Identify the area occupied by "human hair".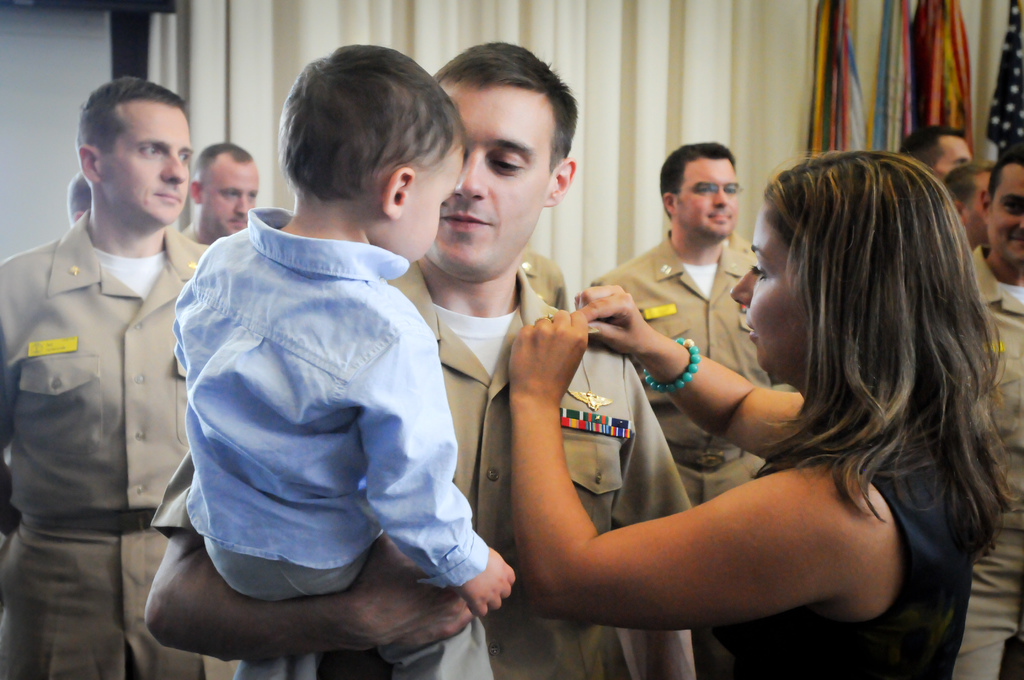
Area: [435, 43, 579, 170].
